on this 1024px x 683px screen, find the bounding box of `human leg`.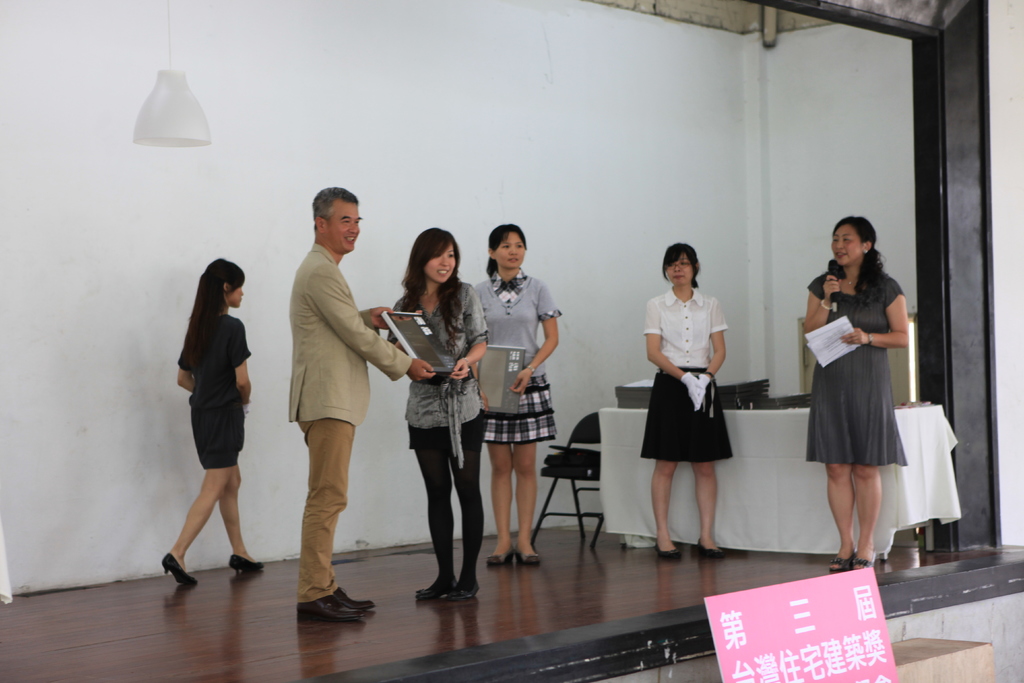
Bounding box: 329 566 372 613.
